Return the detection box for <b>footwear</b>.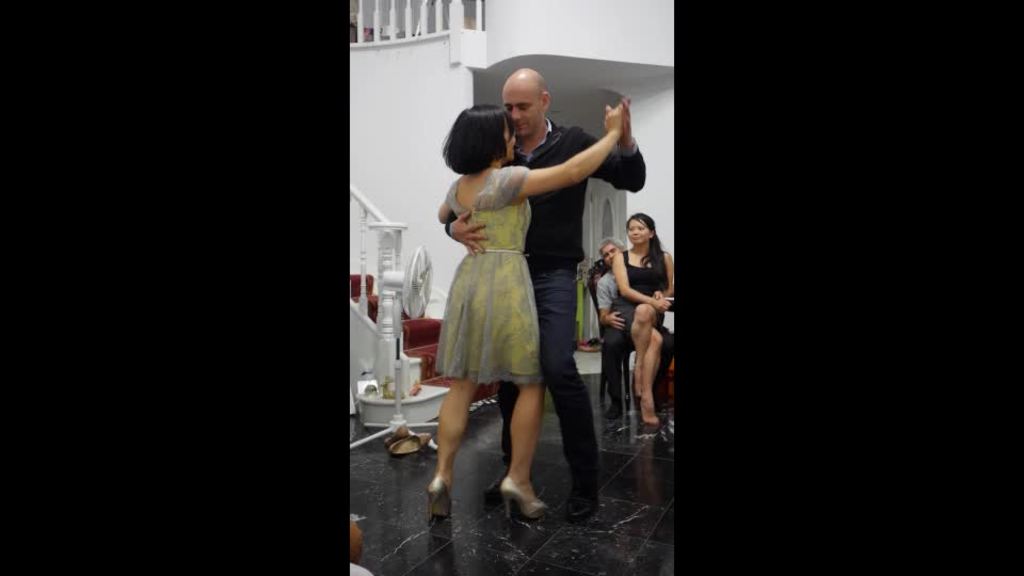
l=419, t=475, r=462, b=521.
